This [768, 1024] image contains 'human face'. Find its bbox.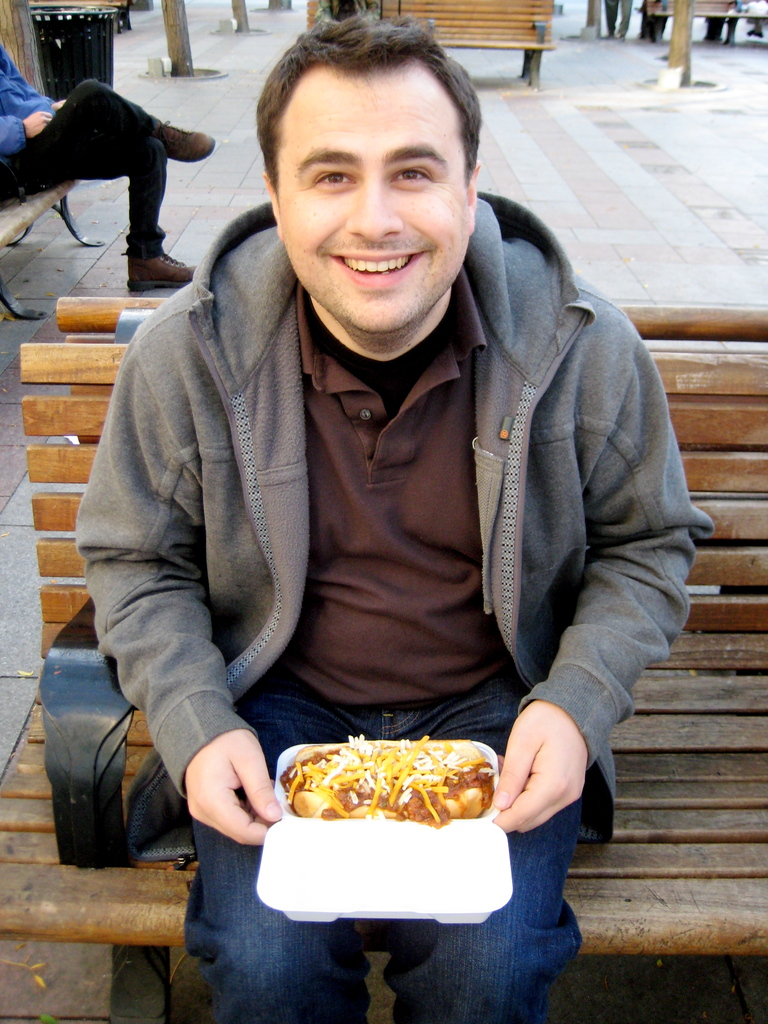
BBox(282, 60, 464, 344).
